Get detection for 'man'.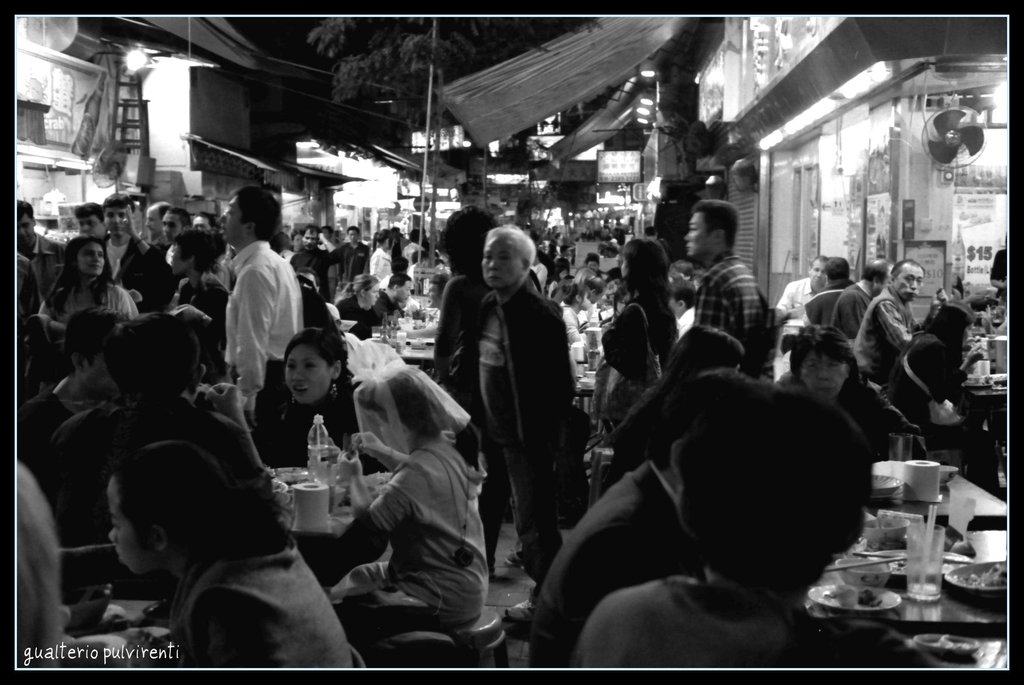
Detection: box(220, 186, 299, 422).
